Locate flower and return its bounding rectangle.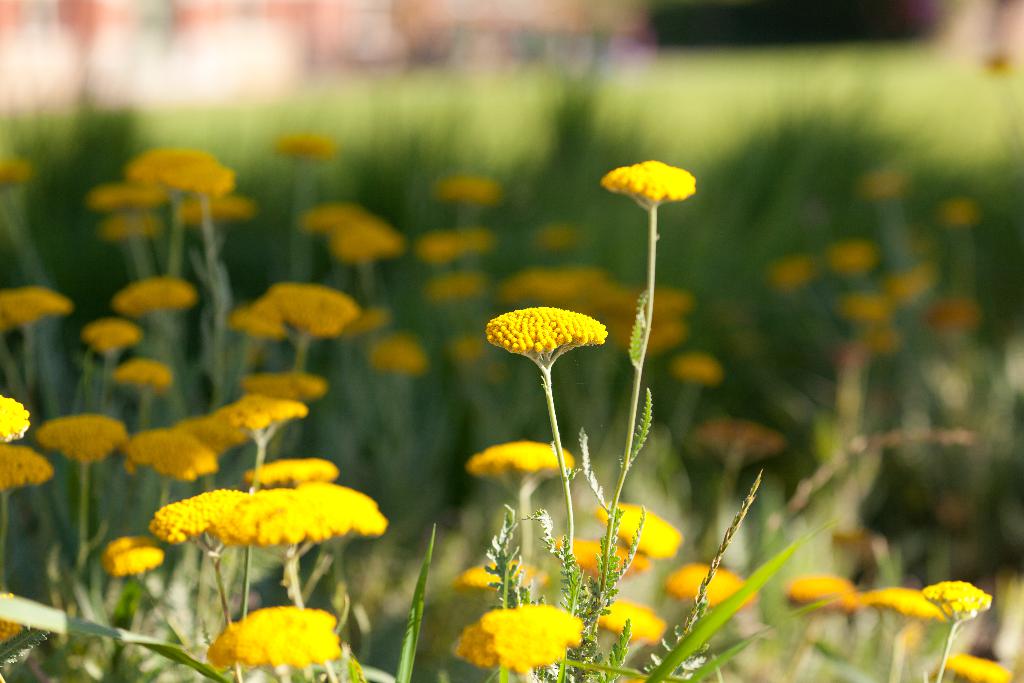
crop(589, 595, 670, 646).
